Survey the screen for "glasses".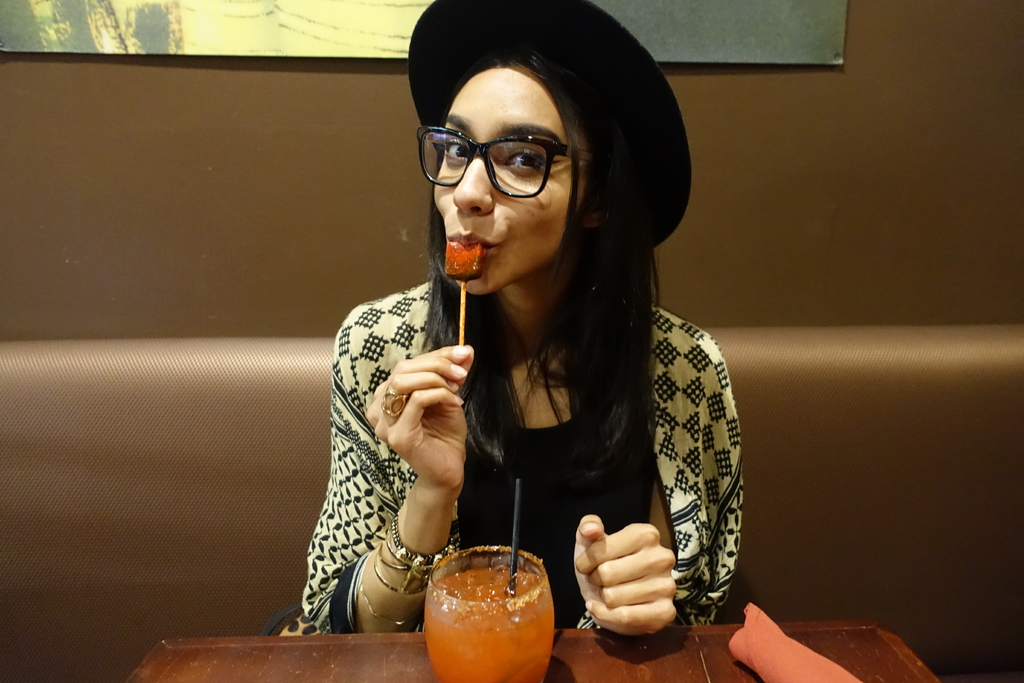
Survey found: 411, 111, 590, 192.
